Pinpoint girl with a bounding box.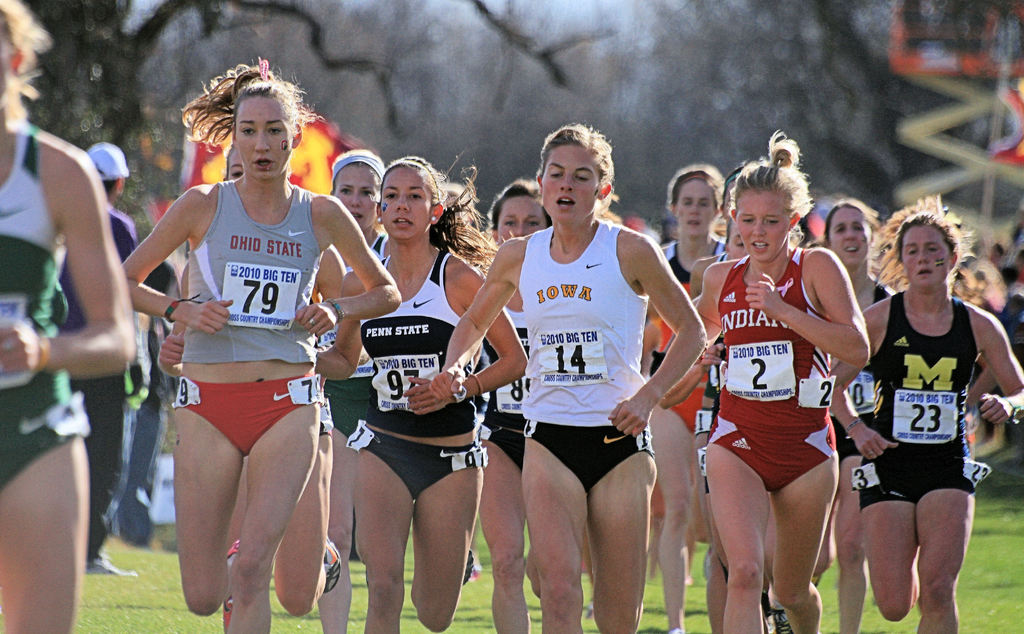
pyautogui.locateOnScreen(830, 186, 1023, 632).
